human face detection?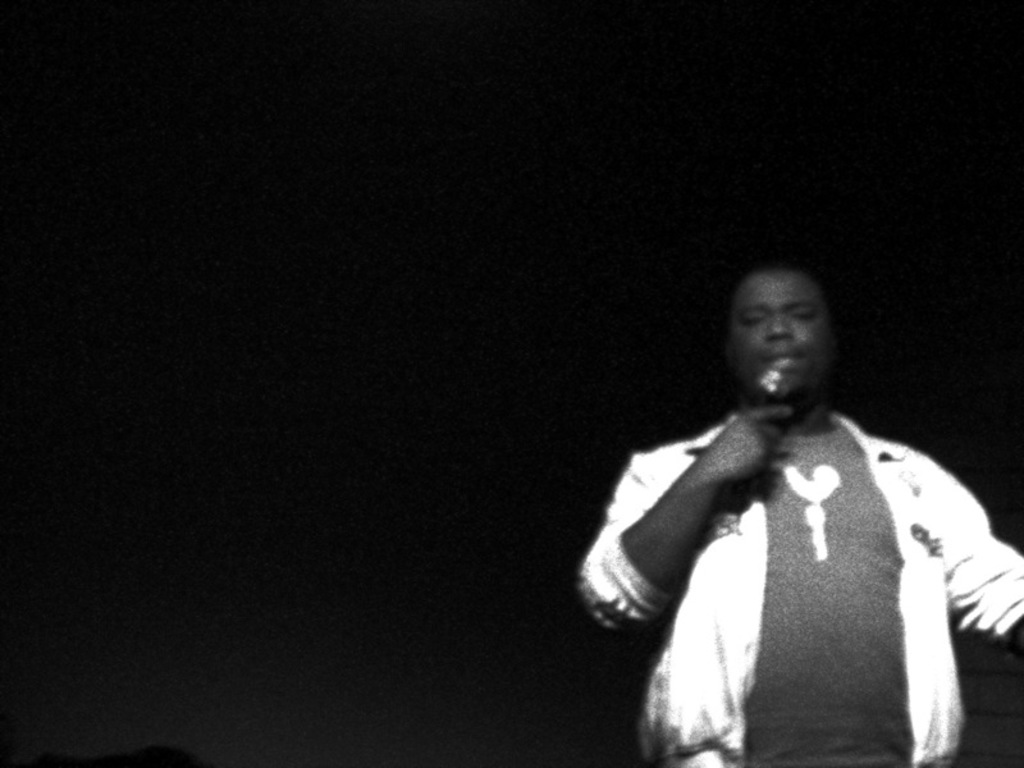
<box>730,264,832,393</box>
